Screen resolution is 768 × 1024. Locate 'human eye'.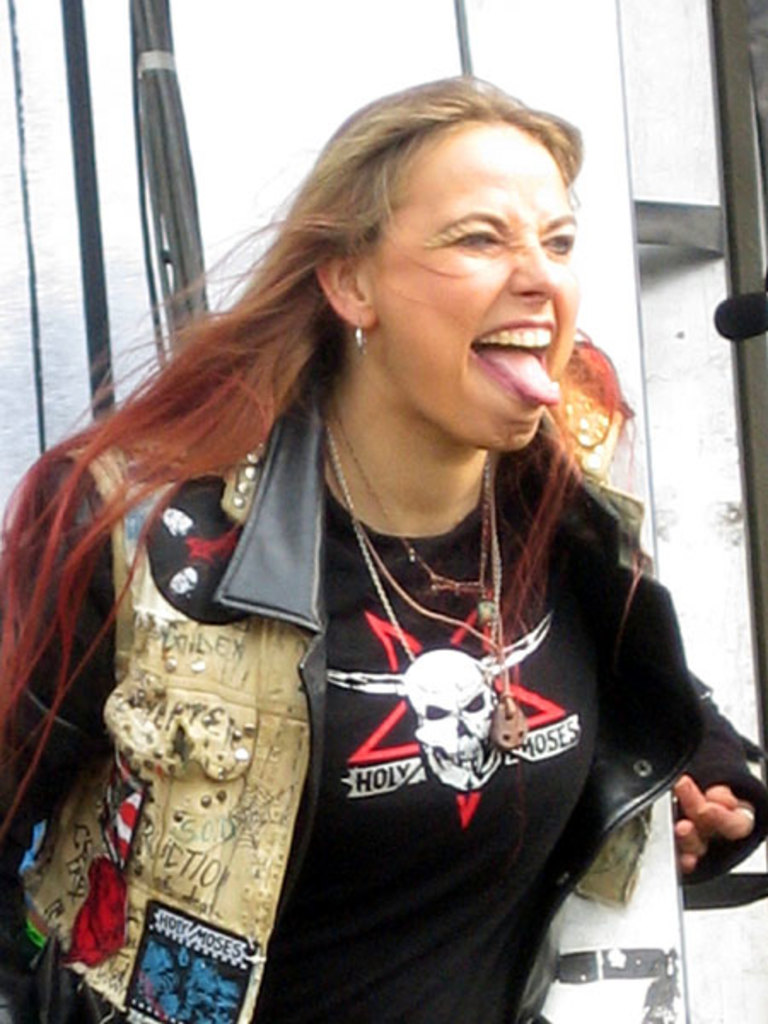
[539, 222, 580, 258].
